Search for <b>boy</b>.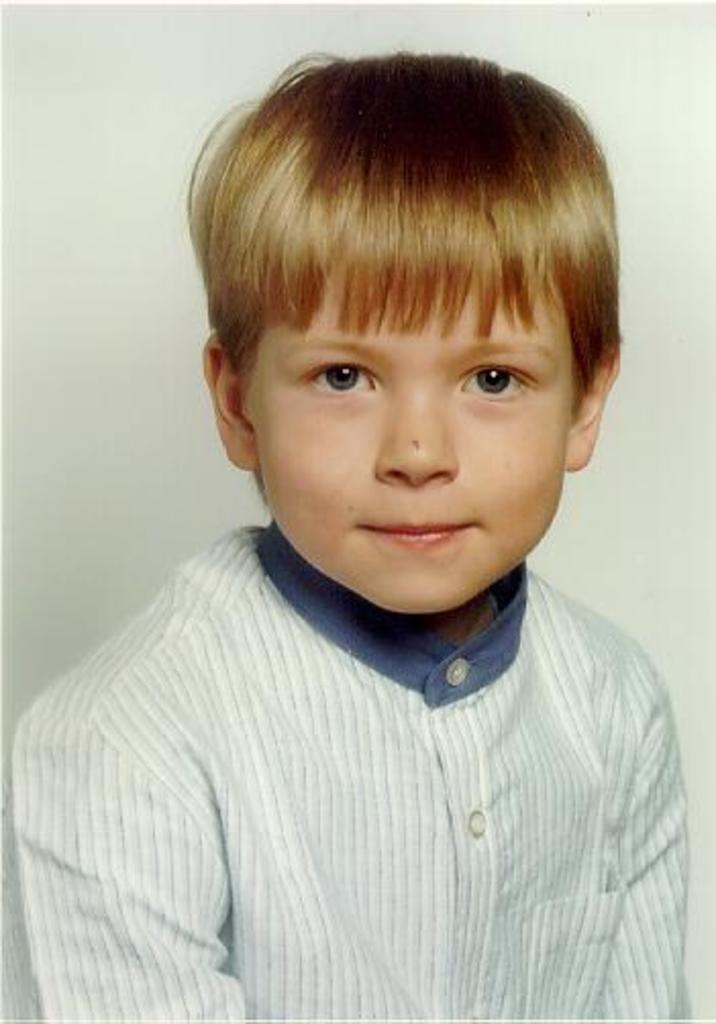
Found at box=[73, 73, 651, 936].
